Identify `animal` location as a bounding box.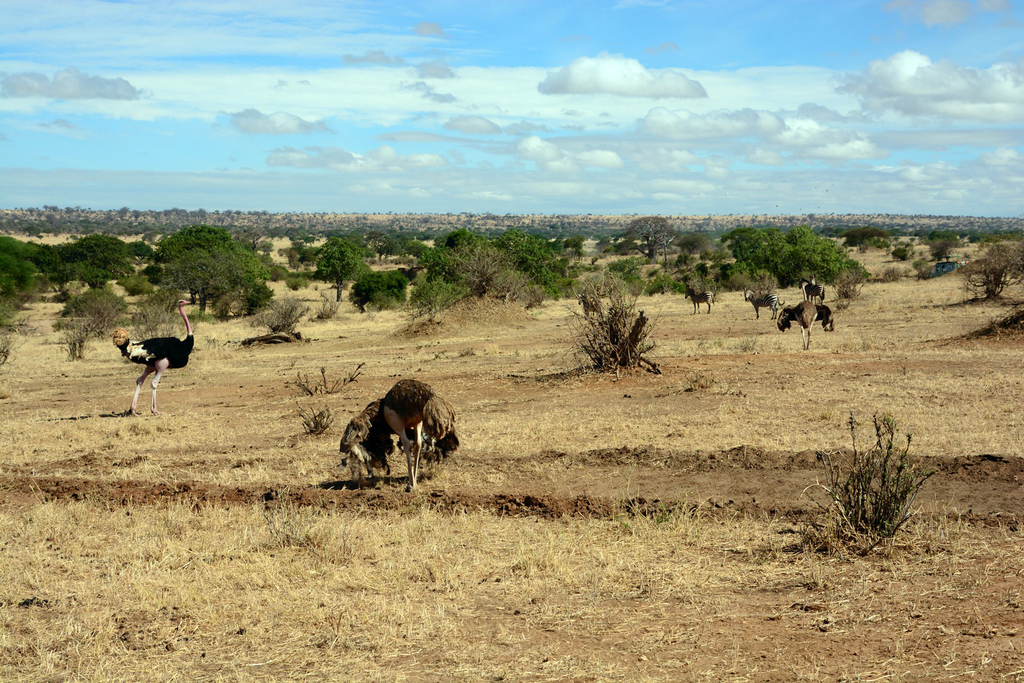
108 300 200 416.
